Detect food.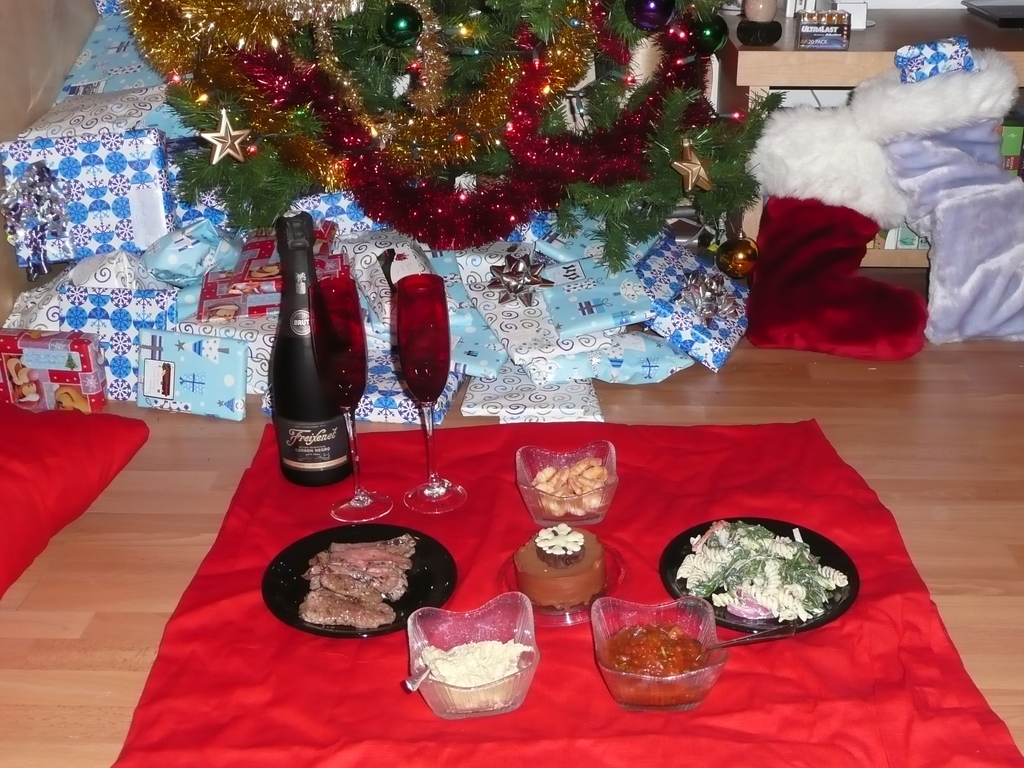
Detected at 424 630 520 710.
